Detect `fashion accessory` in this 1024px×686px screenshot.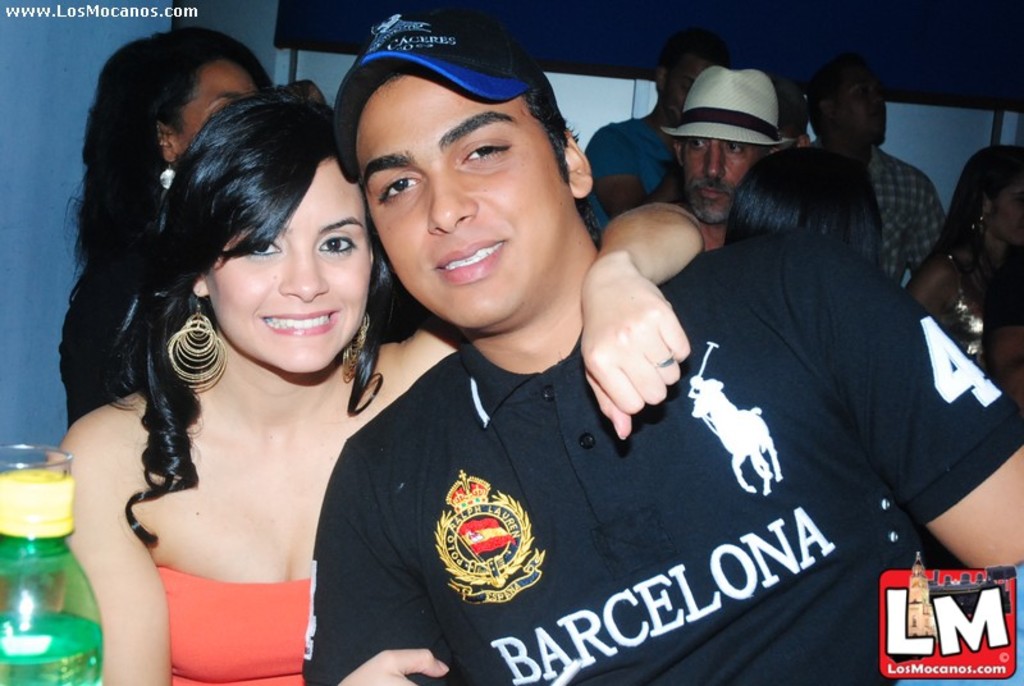
Detection: detection(659, 63, 795, 151).
